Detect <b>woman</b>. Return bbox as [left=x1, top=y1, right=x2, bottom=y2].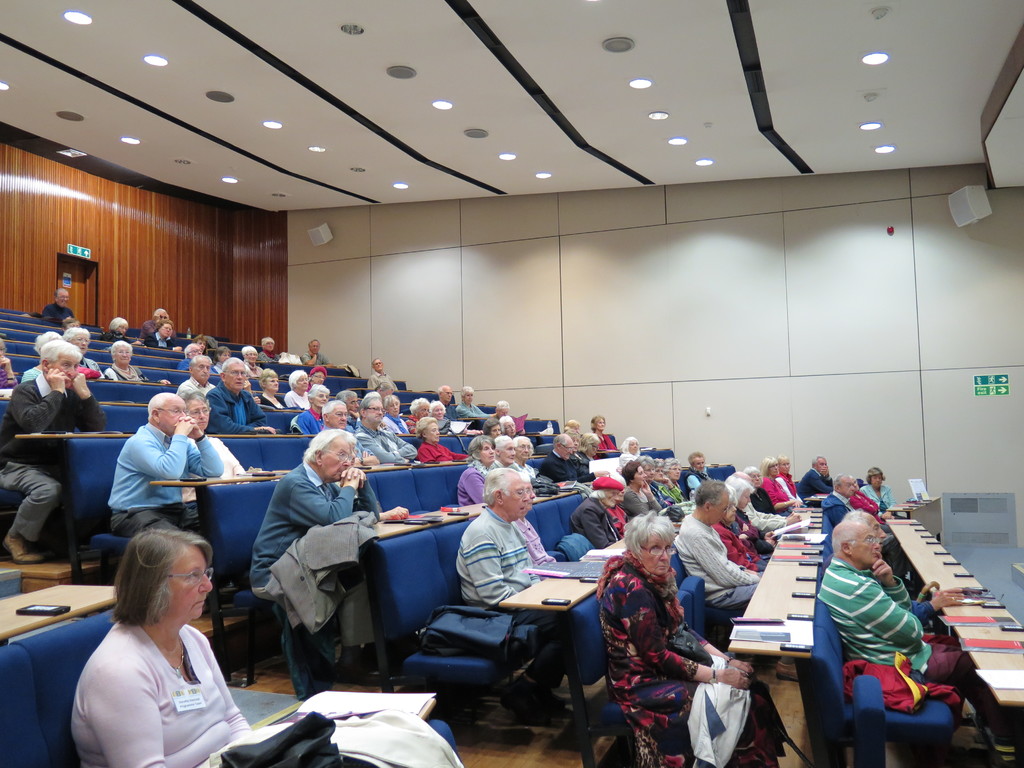
[left=193, top=335, right=210, bottom=355].
